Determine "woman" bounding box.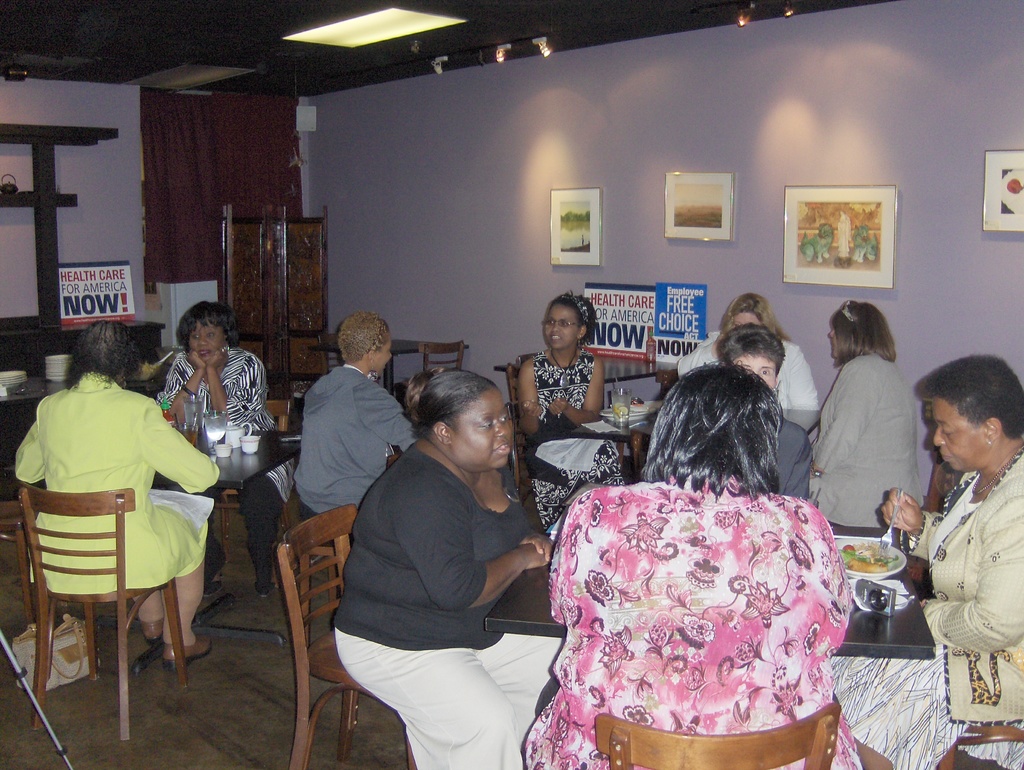
Determined: [x1=815, y1=310, x2=918, y2=598].
